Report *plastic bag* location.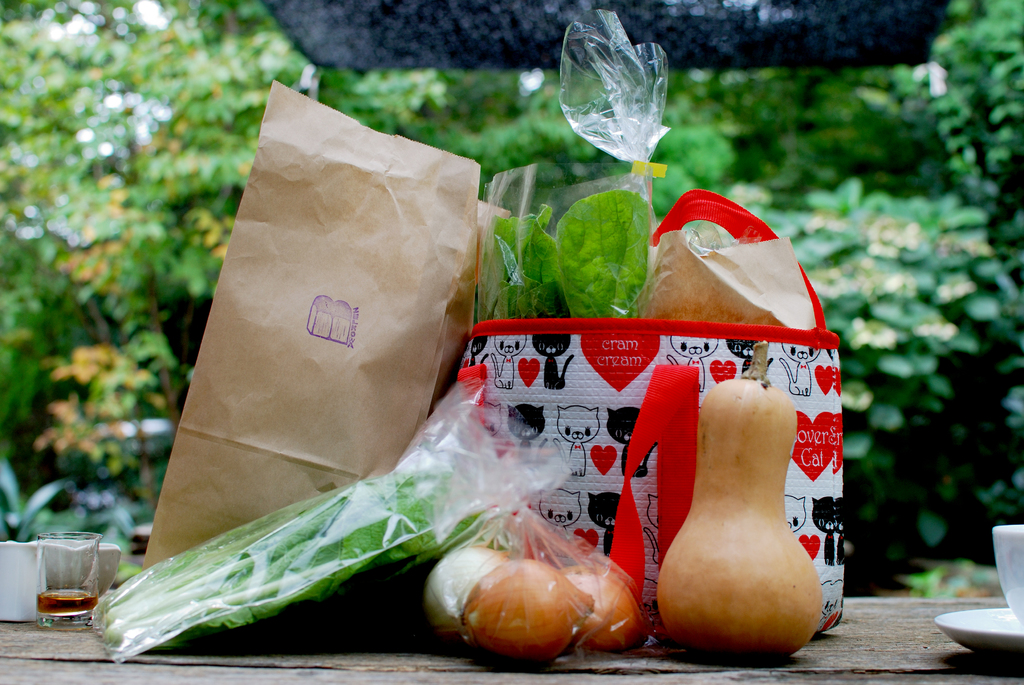
Report: {"x1": 473, "y1": 6, "x2": 672, "y2": 324}.
